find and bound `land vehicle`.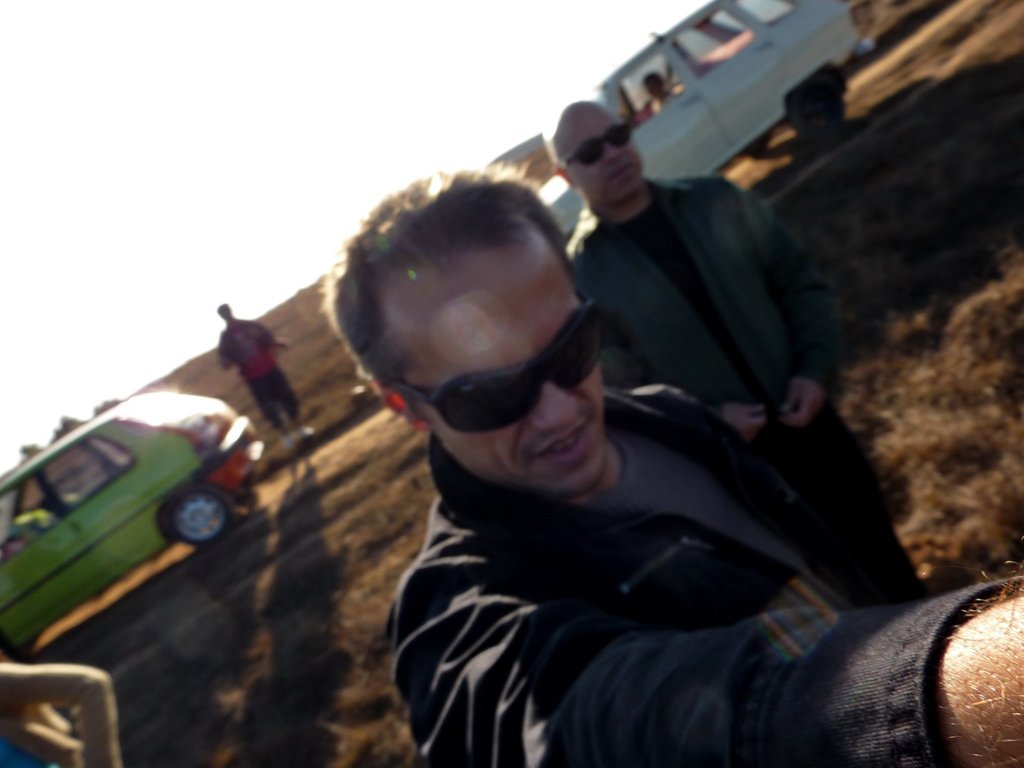
Bound: select_region(544, 0, 870, 249).
